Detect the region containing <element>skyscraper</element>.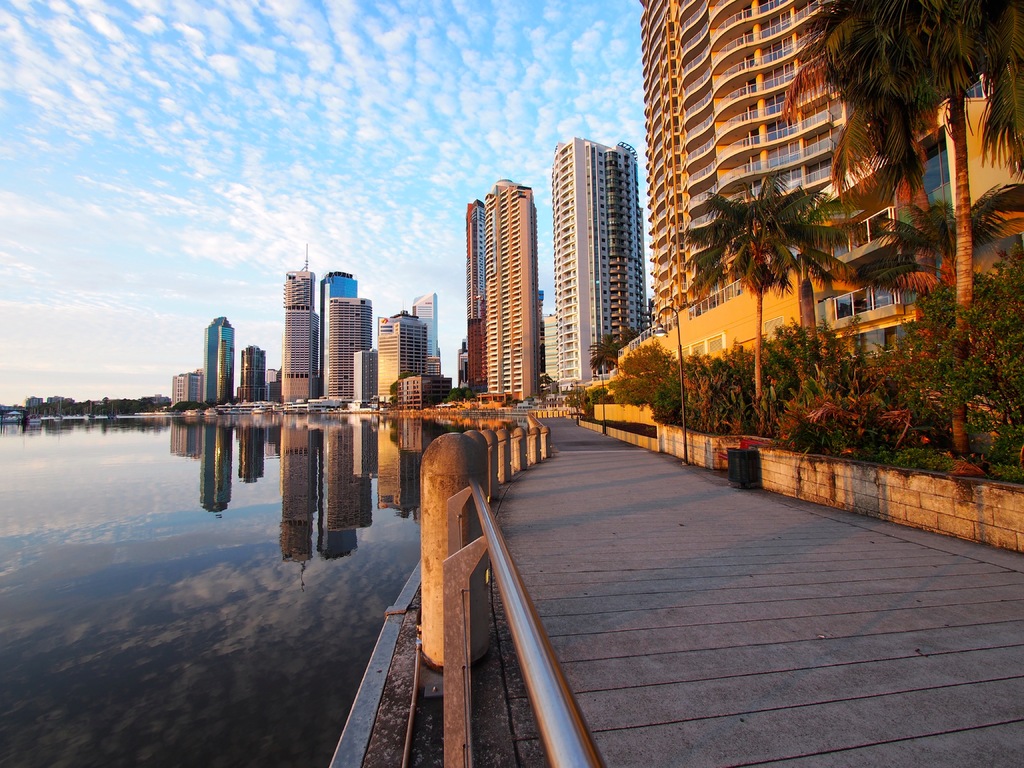
left=483, top=179, right=536, bottom=395.
